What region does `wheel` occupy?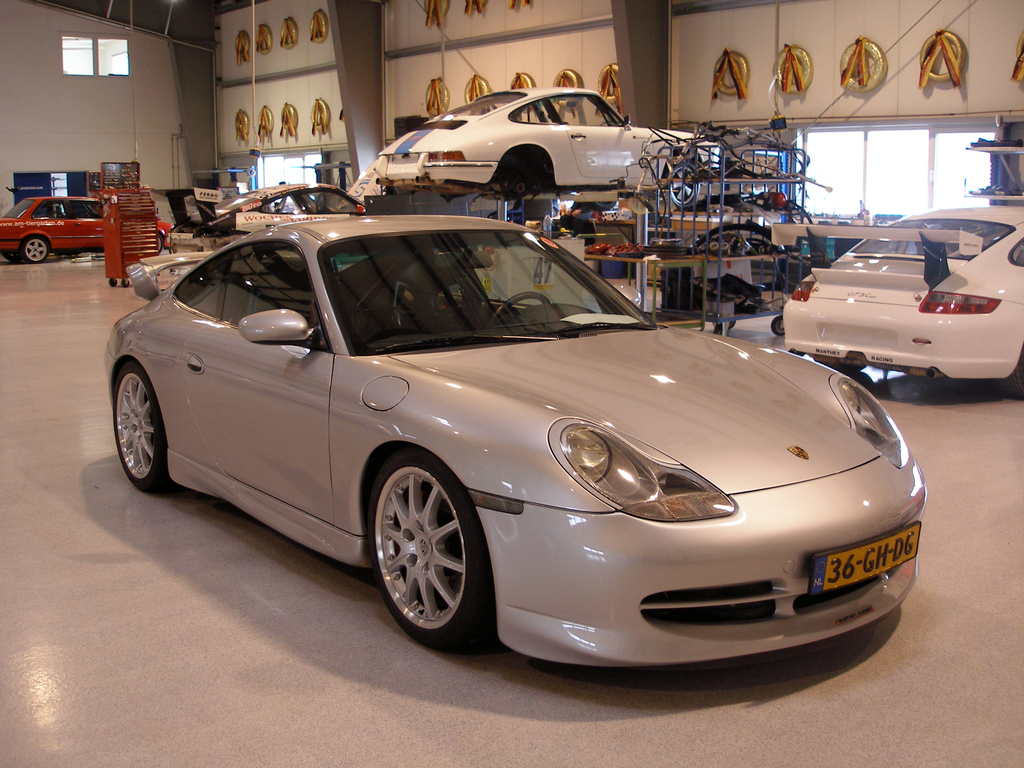
x1=360, y1=456, x2=486, y2=652.
